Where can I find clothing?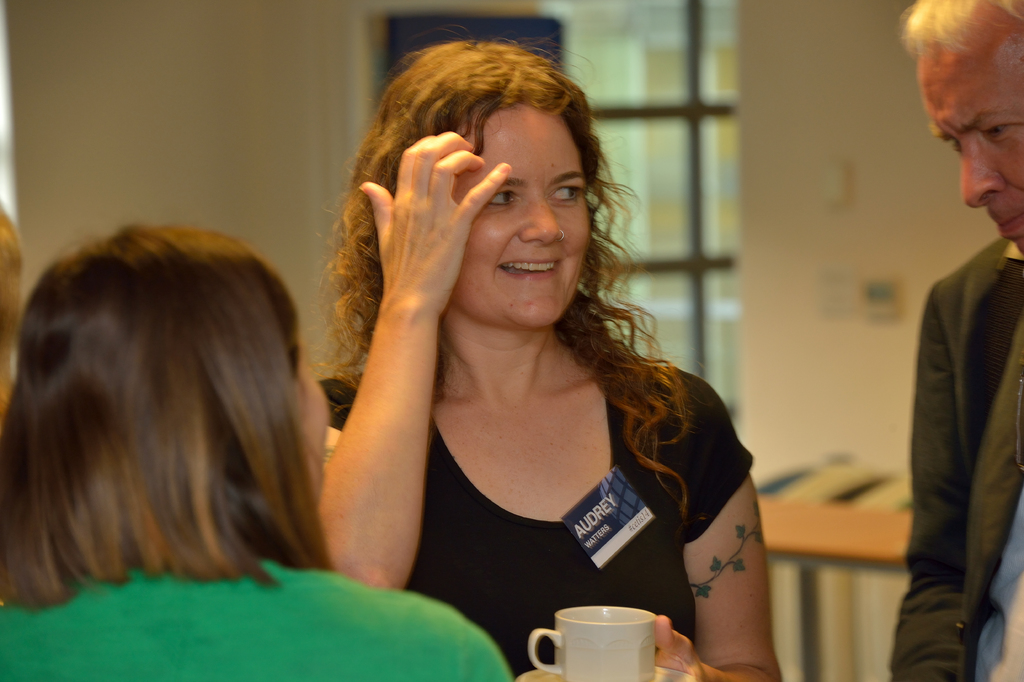
You can find it at {"left": 319, "top": 355, "right": 748, "bottom": 681}.
